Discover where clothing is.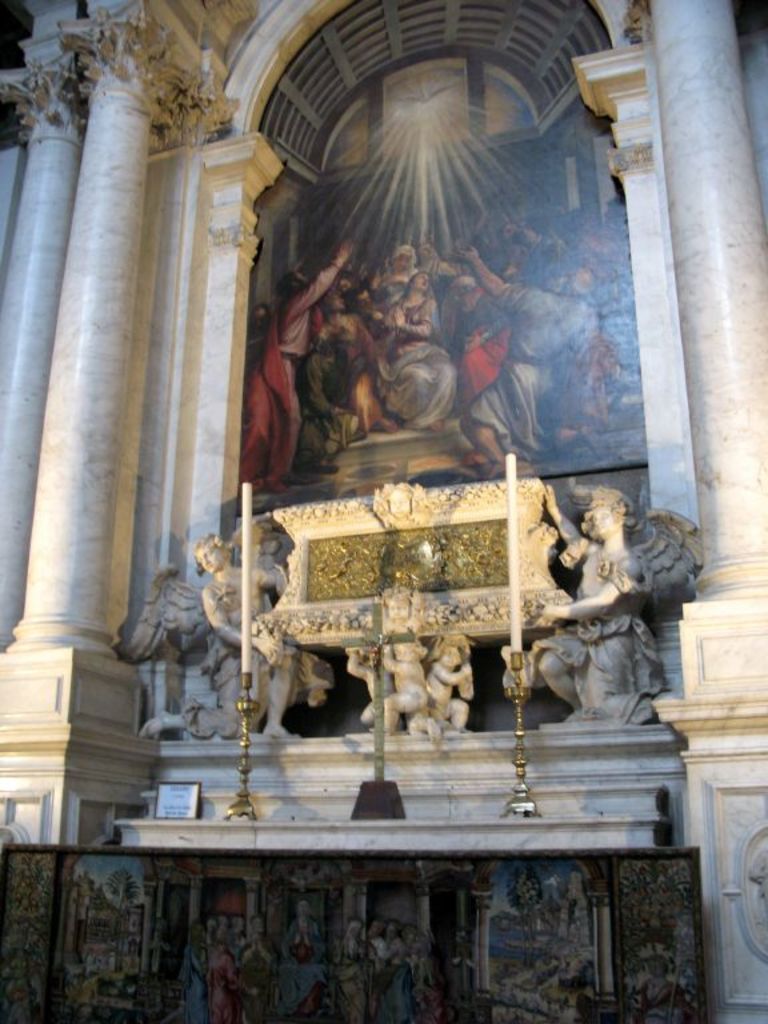
Discovered at box=[129, 564, 313, 739].
